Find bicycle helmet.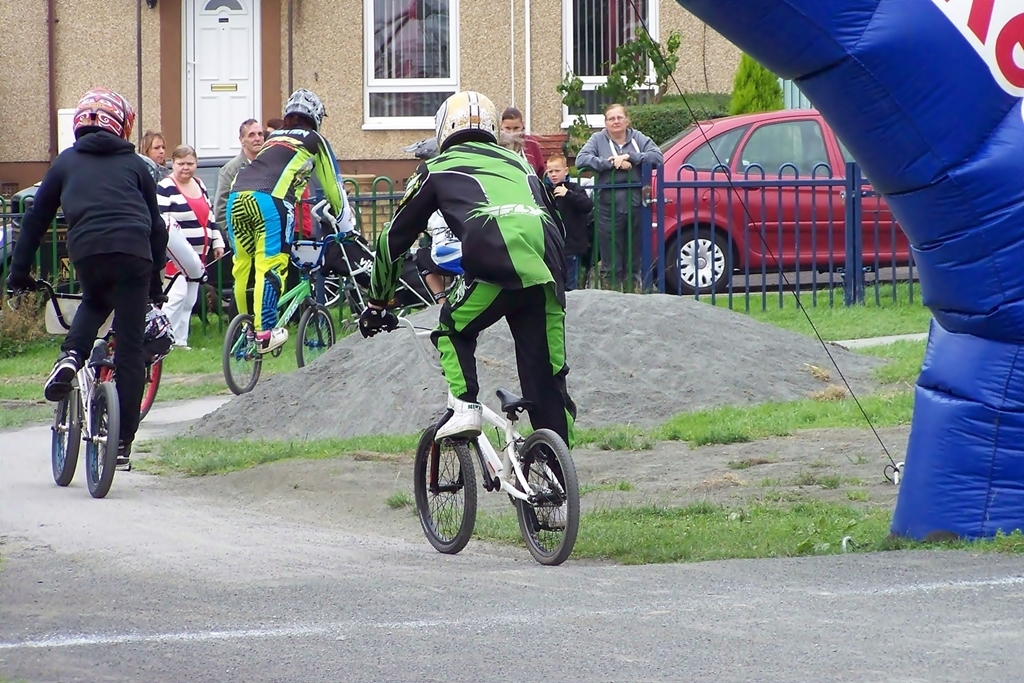
284/89/327/119.
